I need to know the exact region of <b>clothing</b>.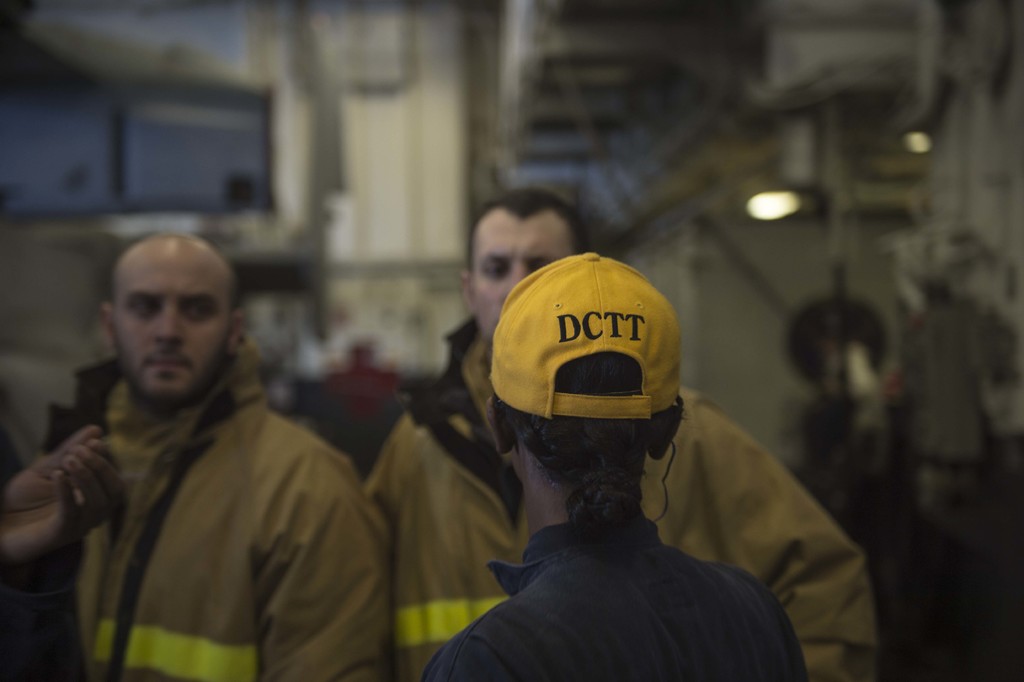
Region: 360, 319, 876, 681.
